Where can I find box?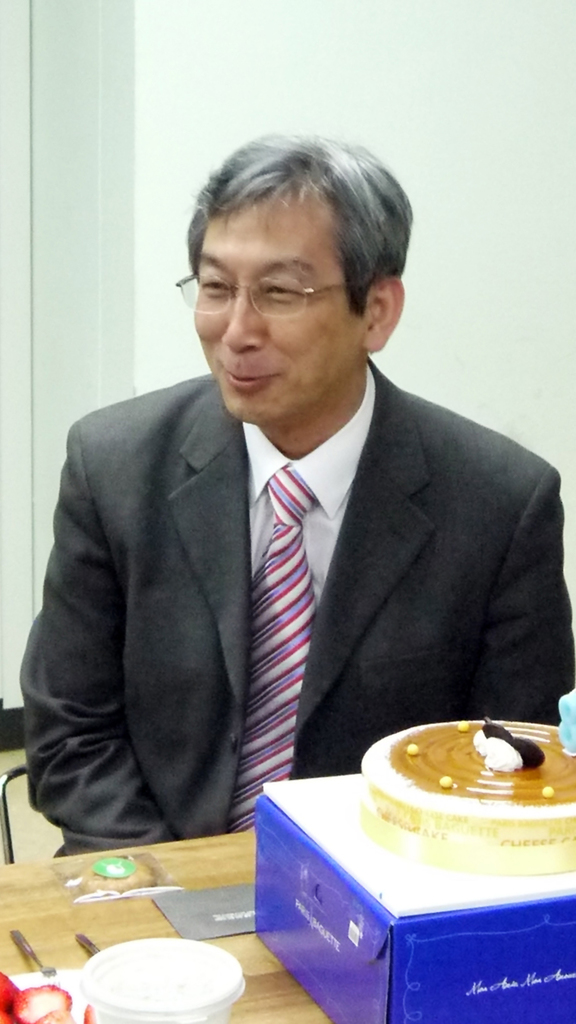
You can find it at x1=260 y1=770 x2=575 y2=1023.
